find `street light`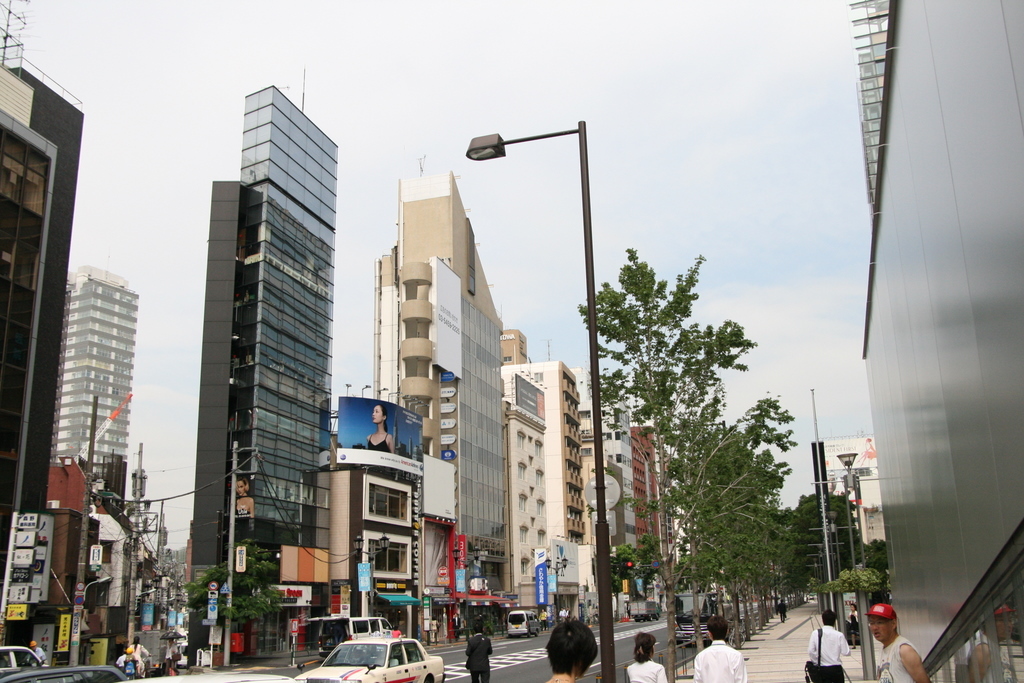
<bbox>66, 391, 113, 667</bbox>
